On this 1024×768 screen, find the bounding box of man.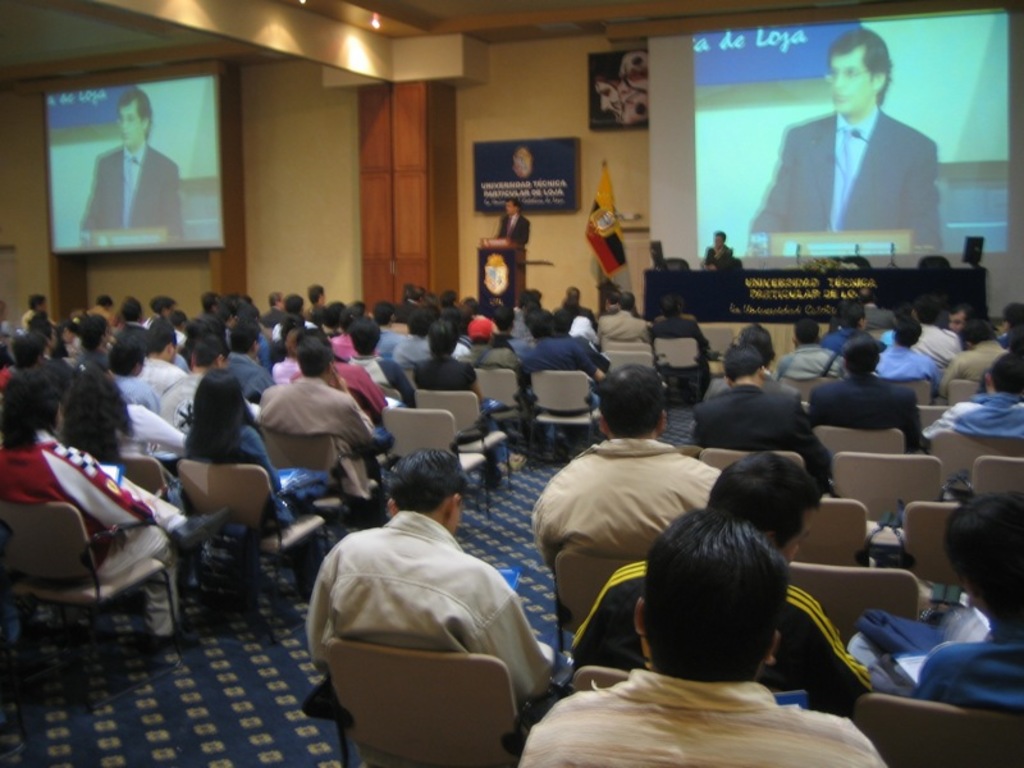
Bounding box: select_region(938, 319, 1015, 393).
